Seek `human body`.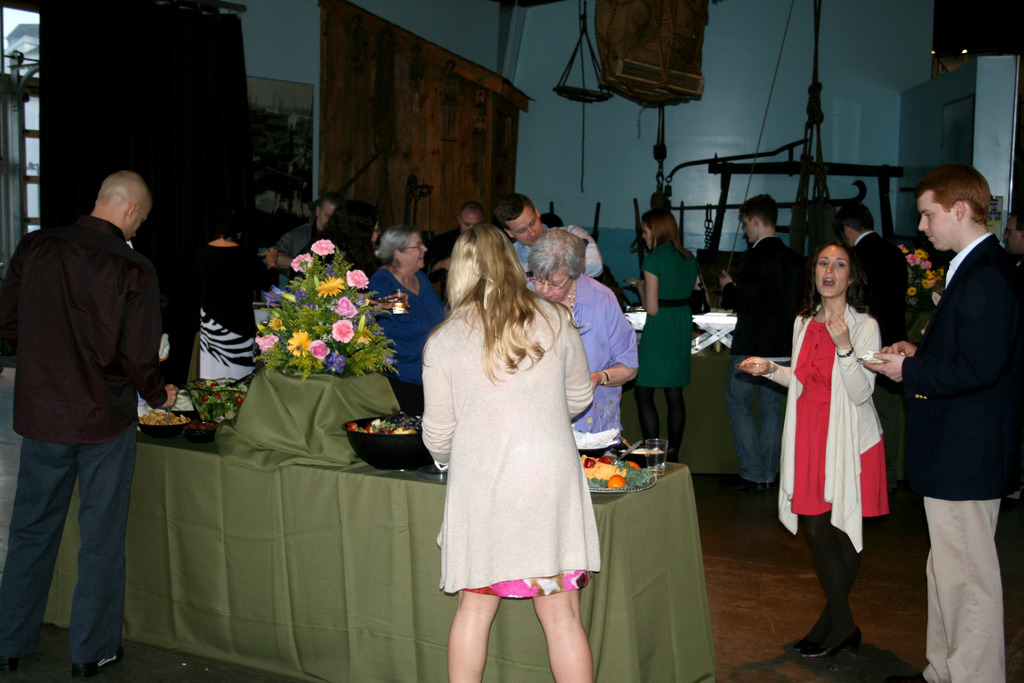
x1=4 y1=165 x2=178 y2=678.
